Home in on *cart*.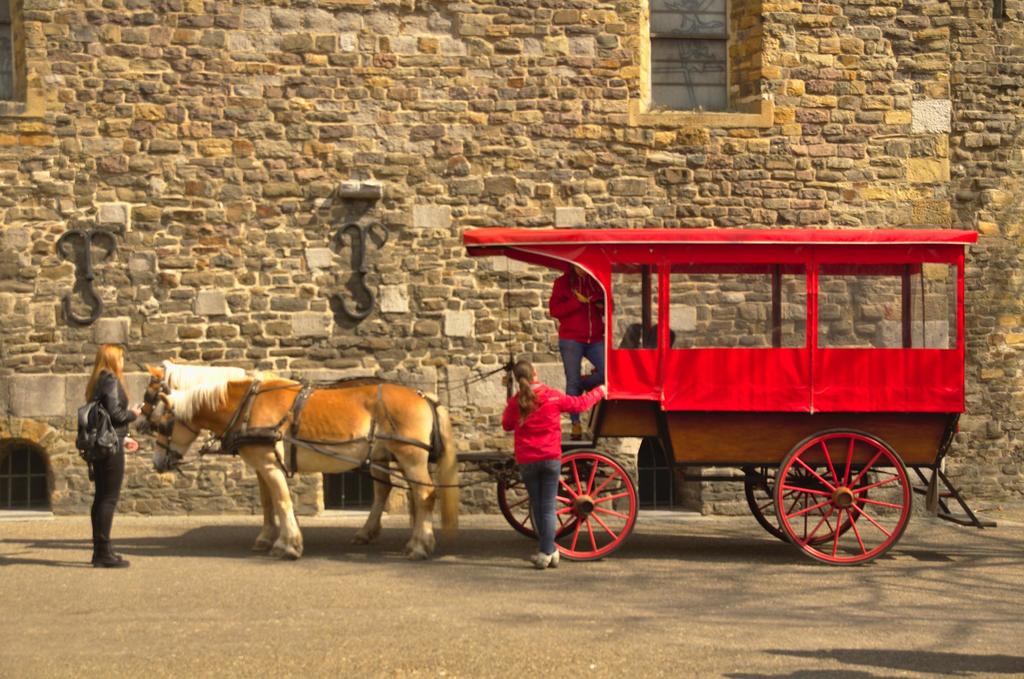
Homed in at box=[475, 206, 998, 584].
